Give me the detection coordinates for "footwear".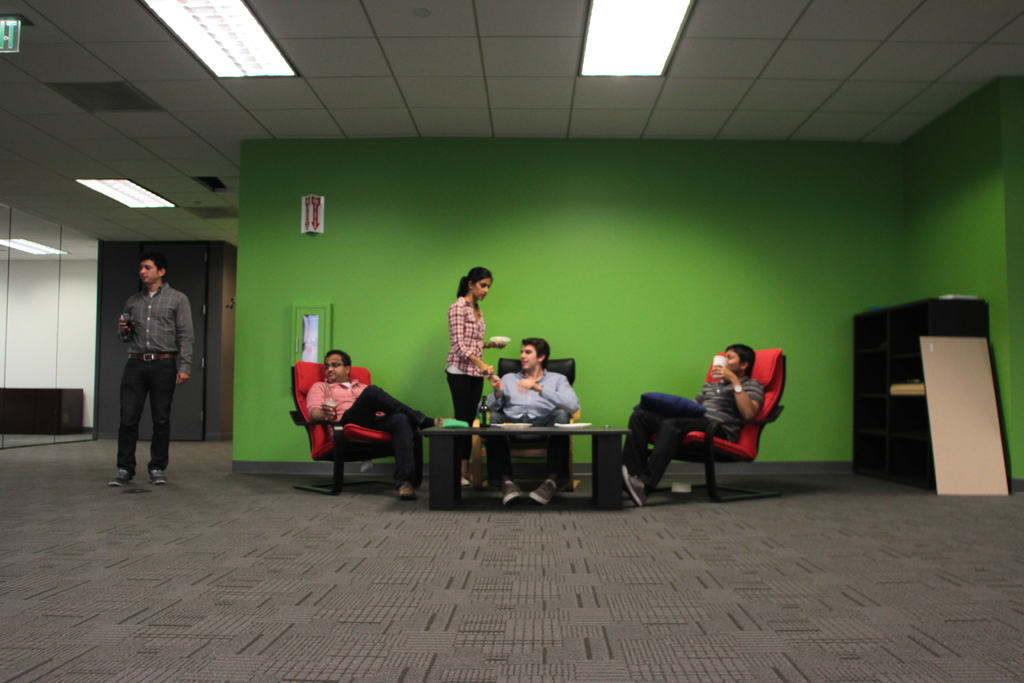
pyautogui.locateOnScreen(622, 466, 652, 508).
